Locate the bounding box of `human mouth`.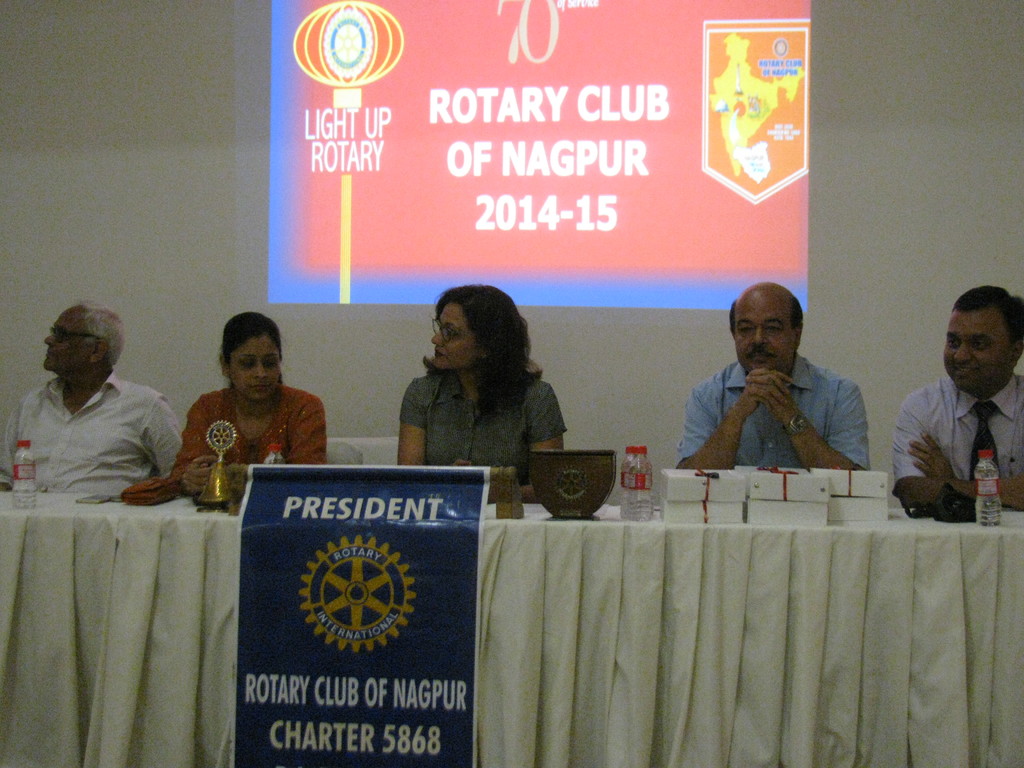
Bounding box: rect(950, 364, 980, 382).
